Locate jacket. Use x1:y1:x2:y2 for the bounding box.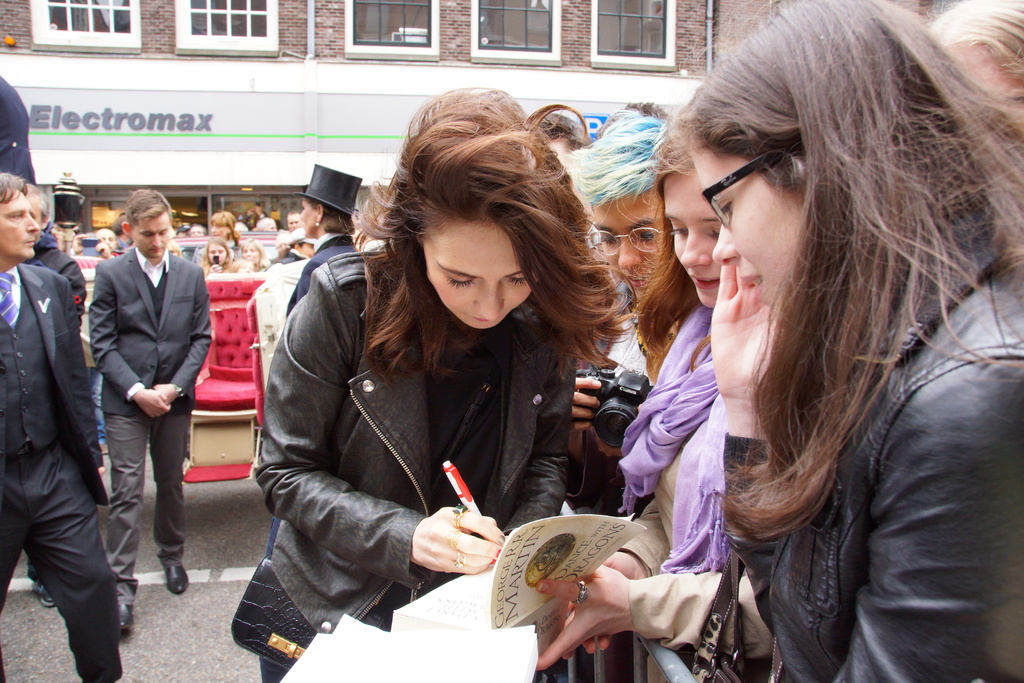
724:199:1023:682.
